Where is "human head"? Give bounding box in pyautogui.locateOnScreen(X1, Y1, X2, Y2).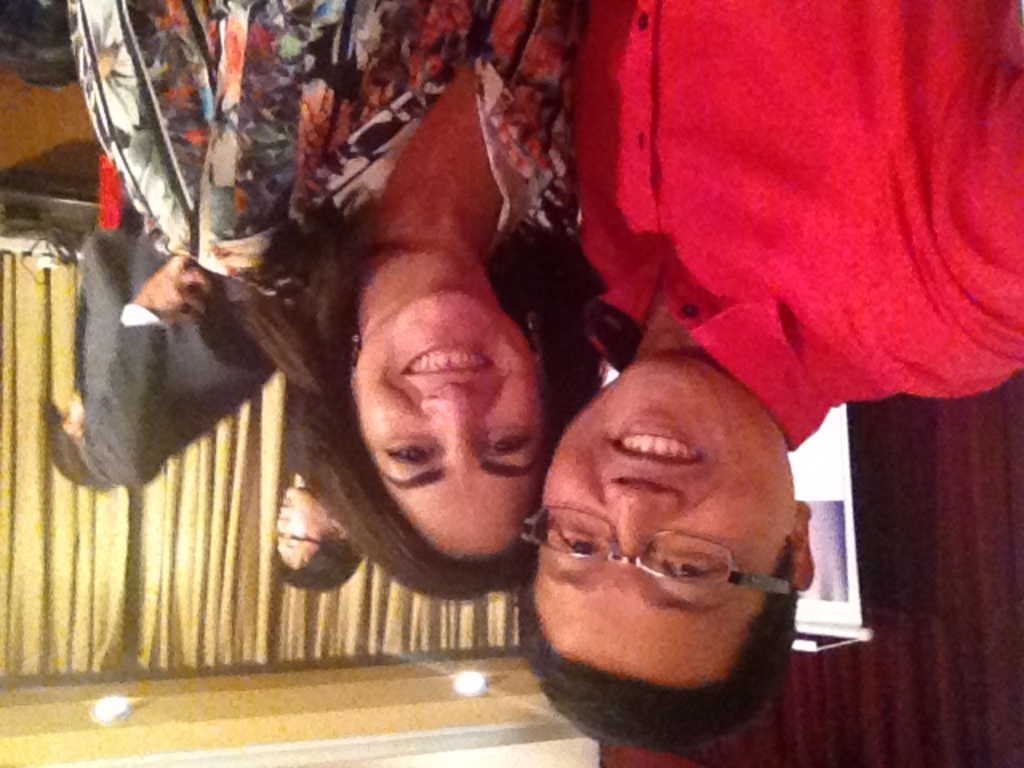
pyautogui.locateOnScreen(43, 397, 101, 490).
